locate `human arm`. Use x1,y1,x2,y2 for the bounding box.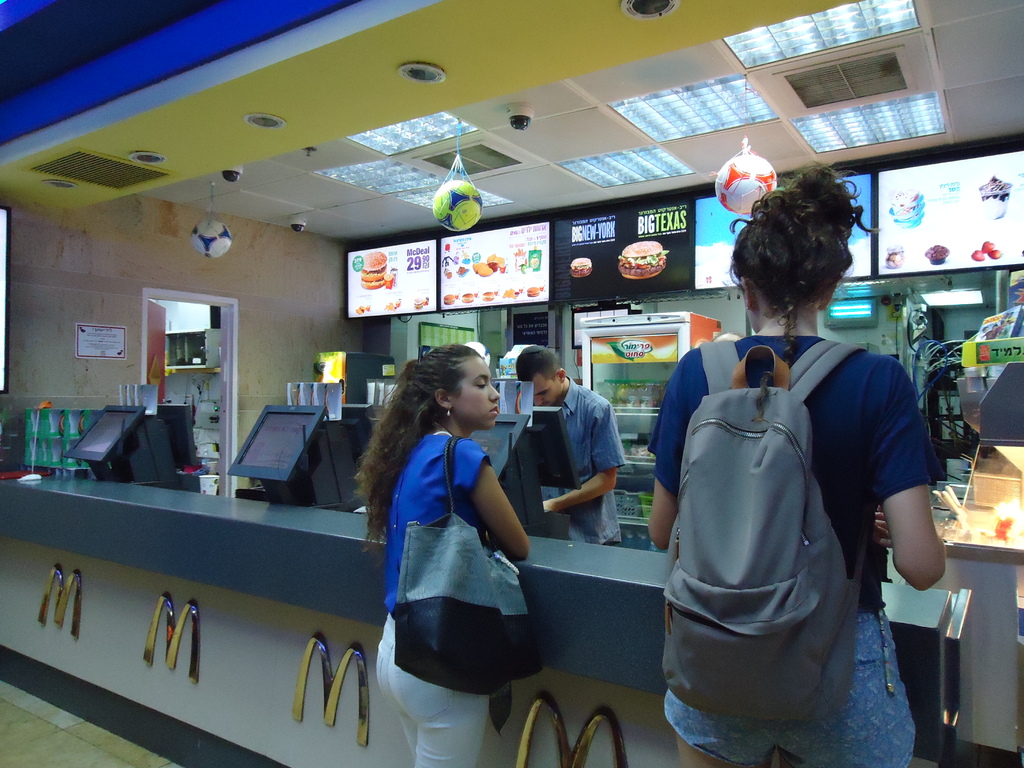
878,356,939,590.
